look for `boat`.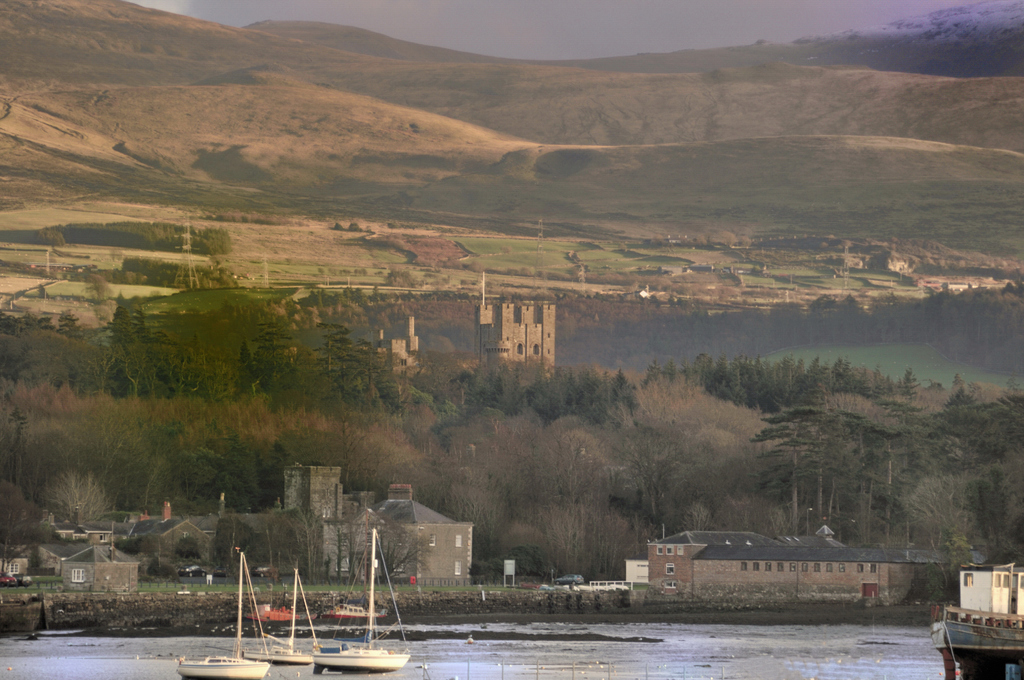
Found: (left=243, top=564, right=317, bottom=661).
